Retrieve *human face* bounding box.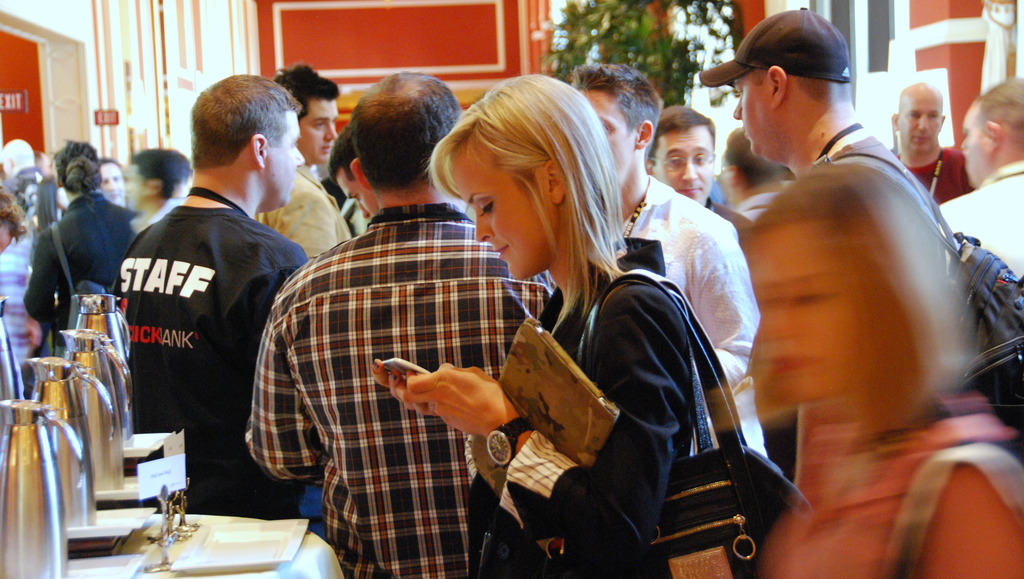
Bounding box: pyautogui.locateOnScreen(898, 94, 942, 153).
